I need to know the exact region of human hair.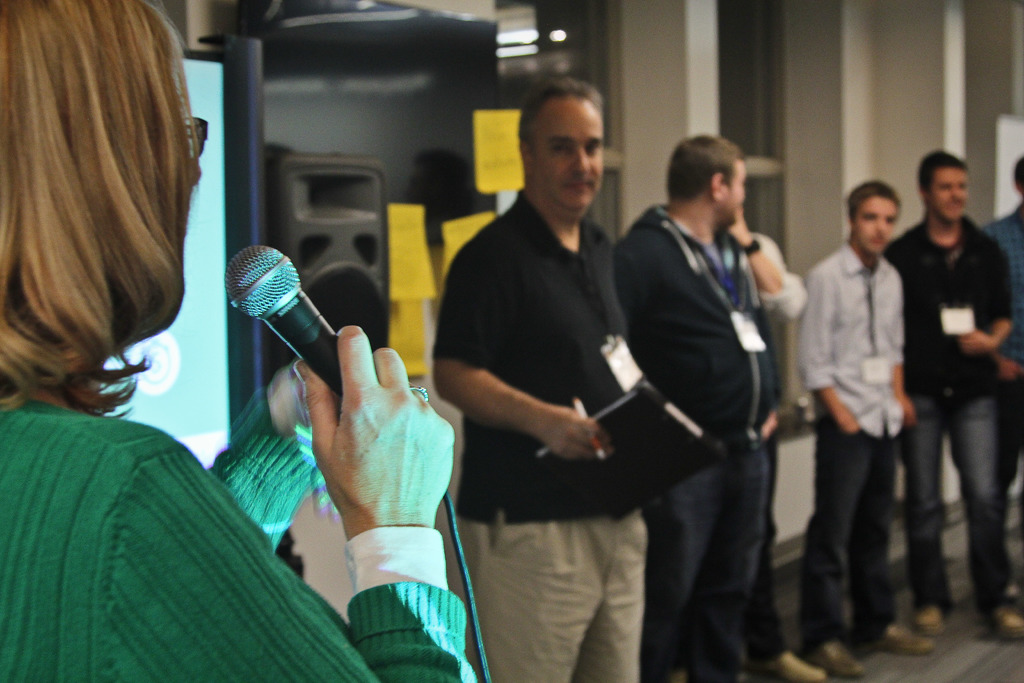
Region: l=0, t=0, r=186, b=484.
